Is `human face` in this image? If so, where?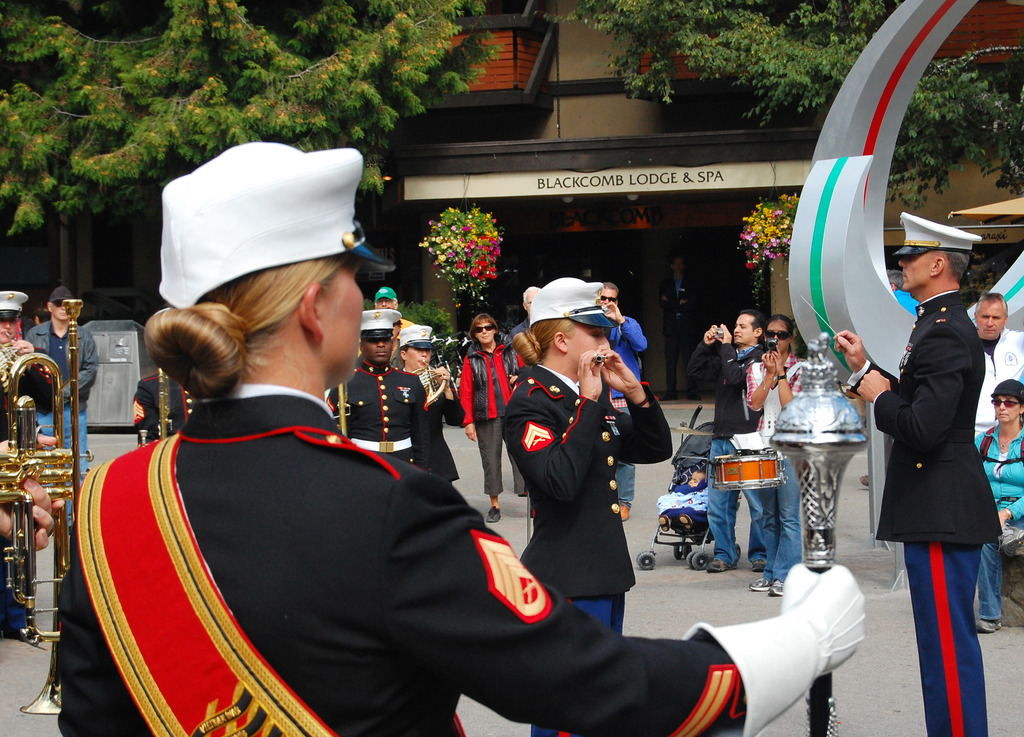
Yes, at <bbox>406, 347, 431, 371</bbox>.
